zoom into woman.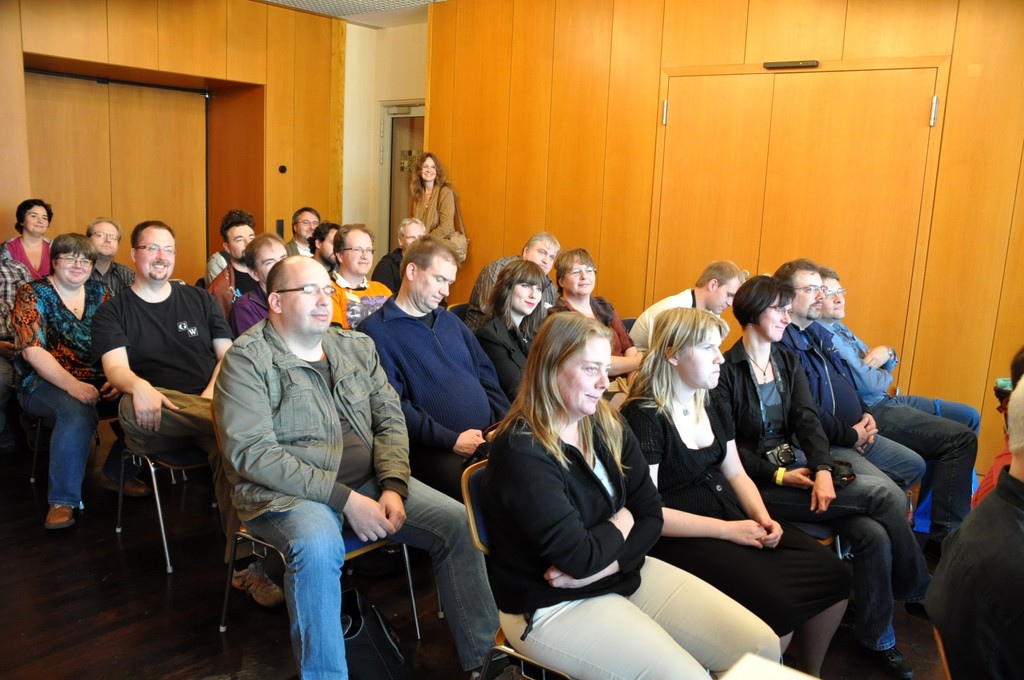
Zoom target: pyautogui.locateOnScreen(617, 305, 863, 679).
